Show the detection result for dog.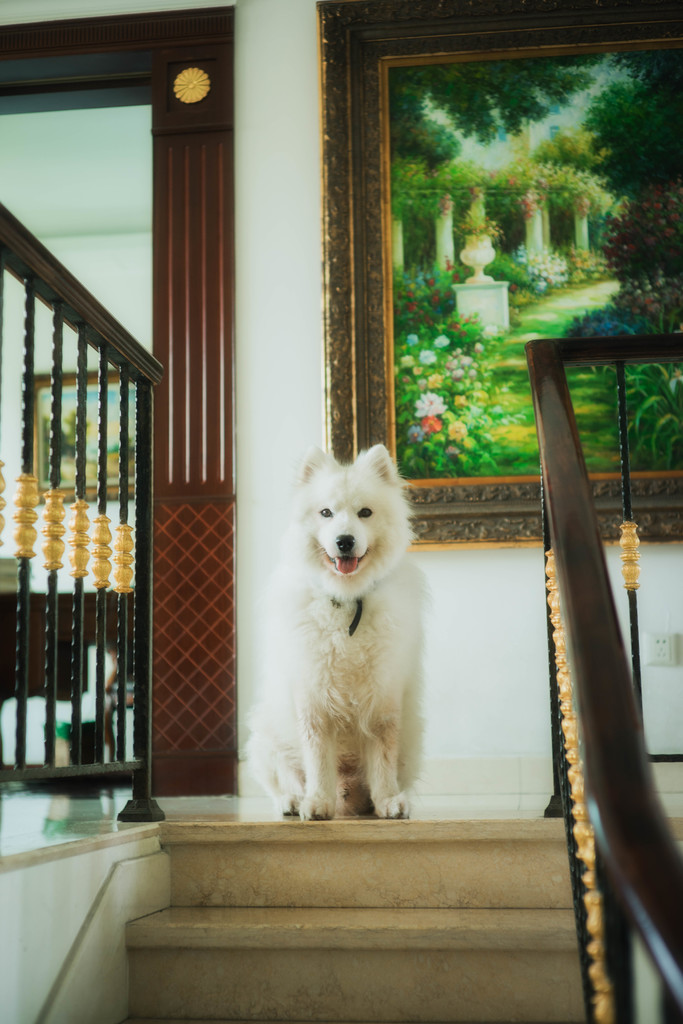
[246, 442, 428, 828].
